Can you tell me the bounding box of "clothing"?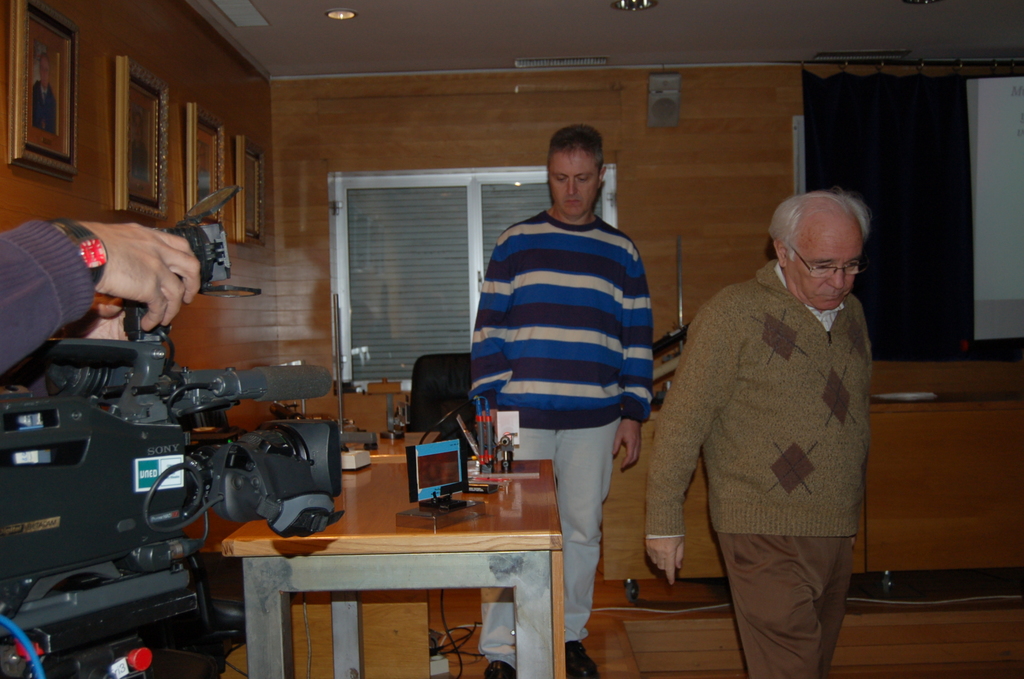
box=[660, 234, 890, 650].
